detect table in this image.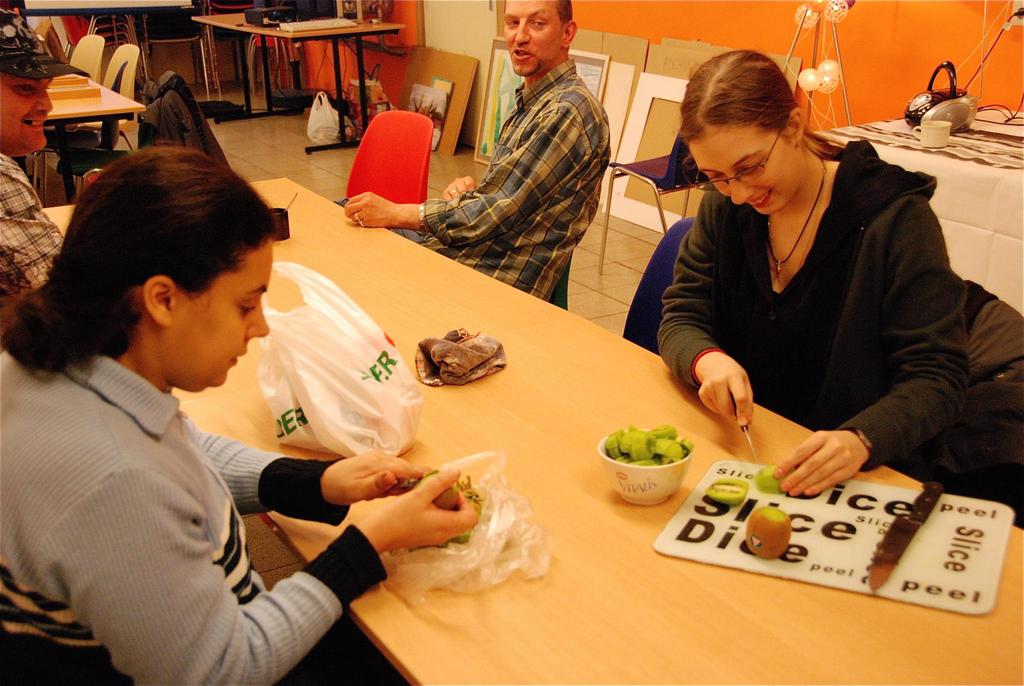
Detection: box=[193, 12, 400, 156].
